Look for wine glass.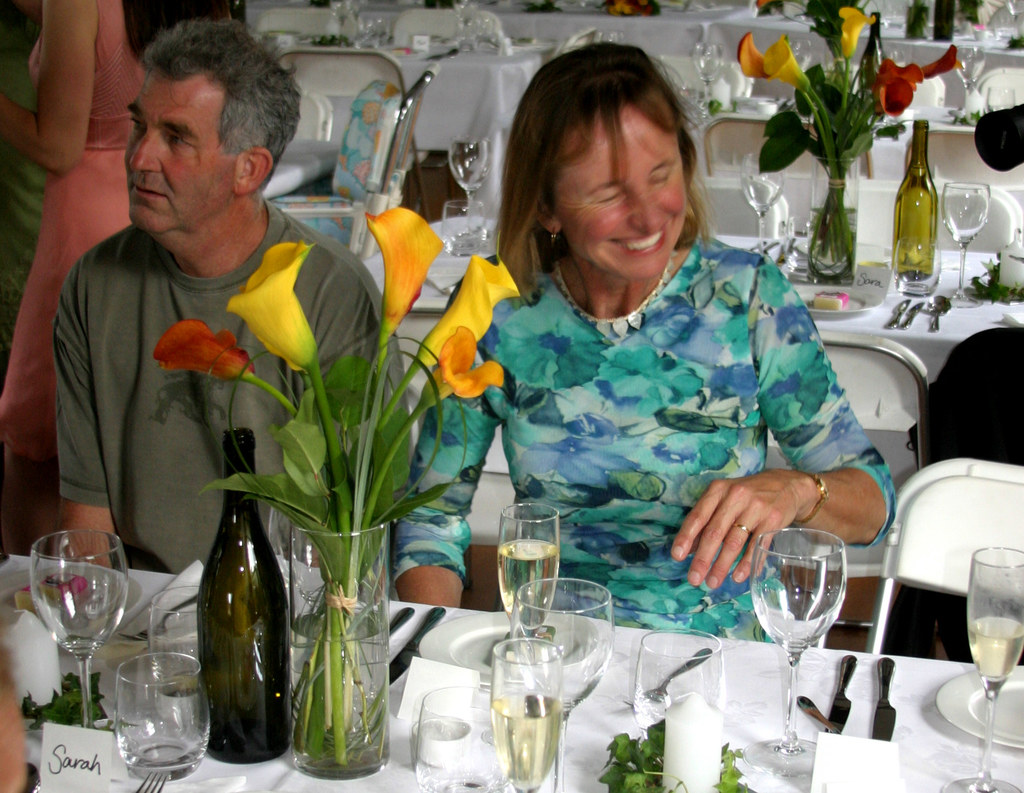
Found: crop(740, 526, 847, 780).
